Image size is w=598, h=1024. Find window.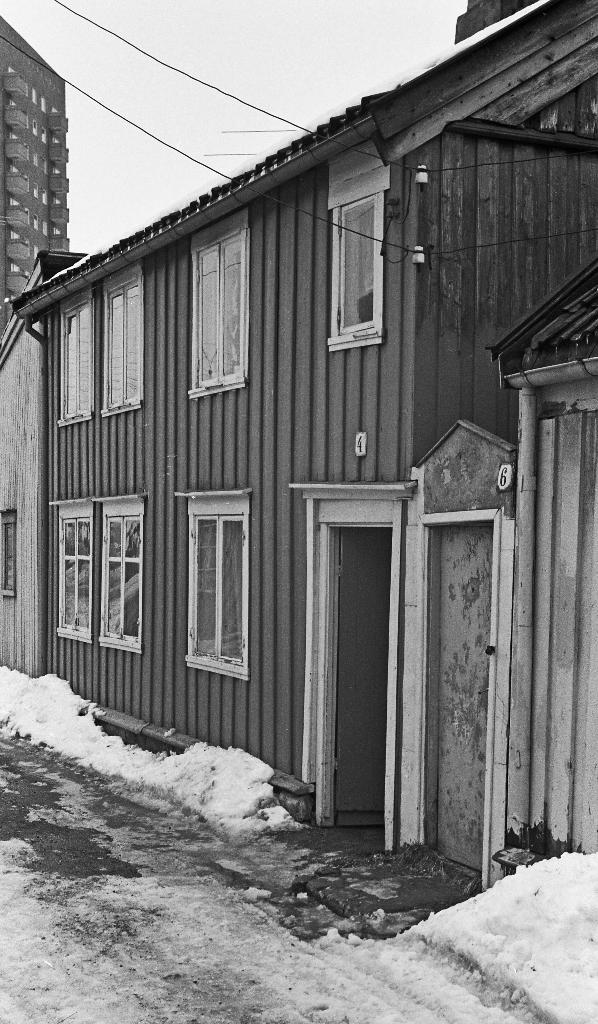
[x1=33, y1=149, x2=40, y2=167].
